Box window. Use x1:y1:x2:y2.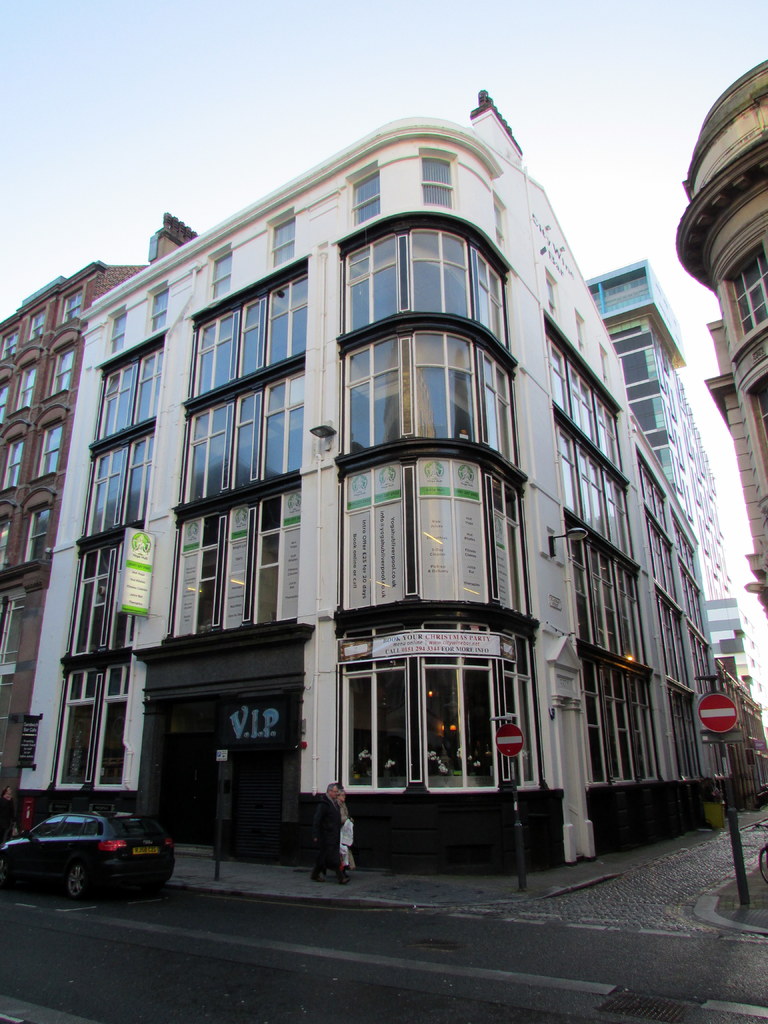
566:519:658:676.
